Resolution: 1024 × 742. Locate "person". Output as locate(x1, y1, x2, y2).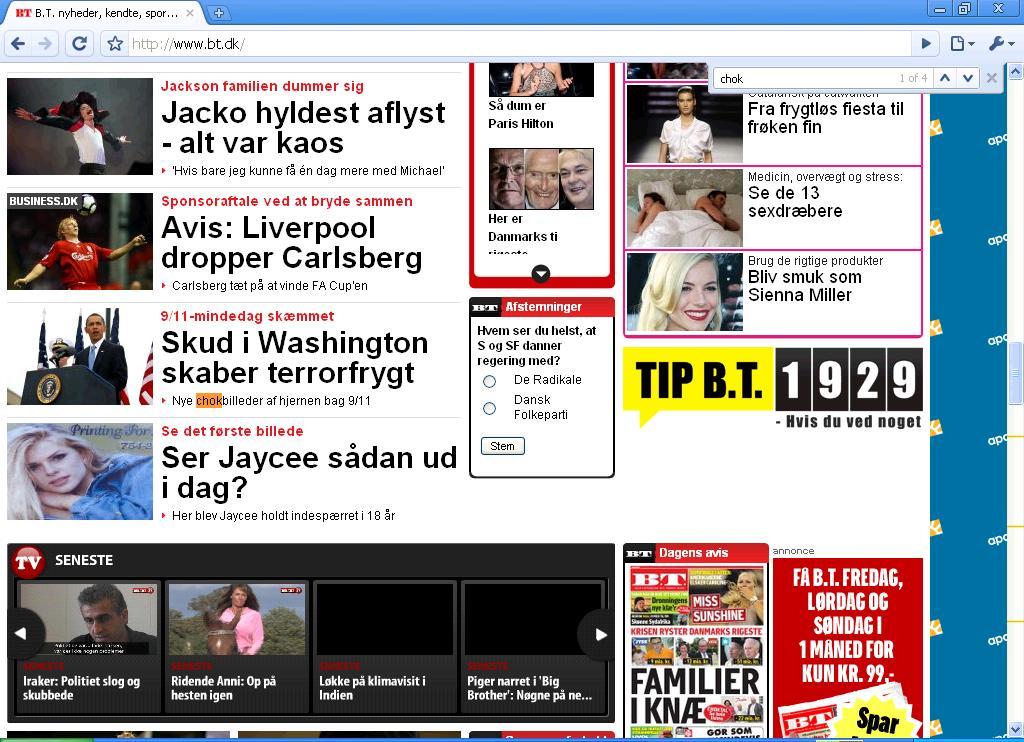
locate(488, 147, 520, 208).
